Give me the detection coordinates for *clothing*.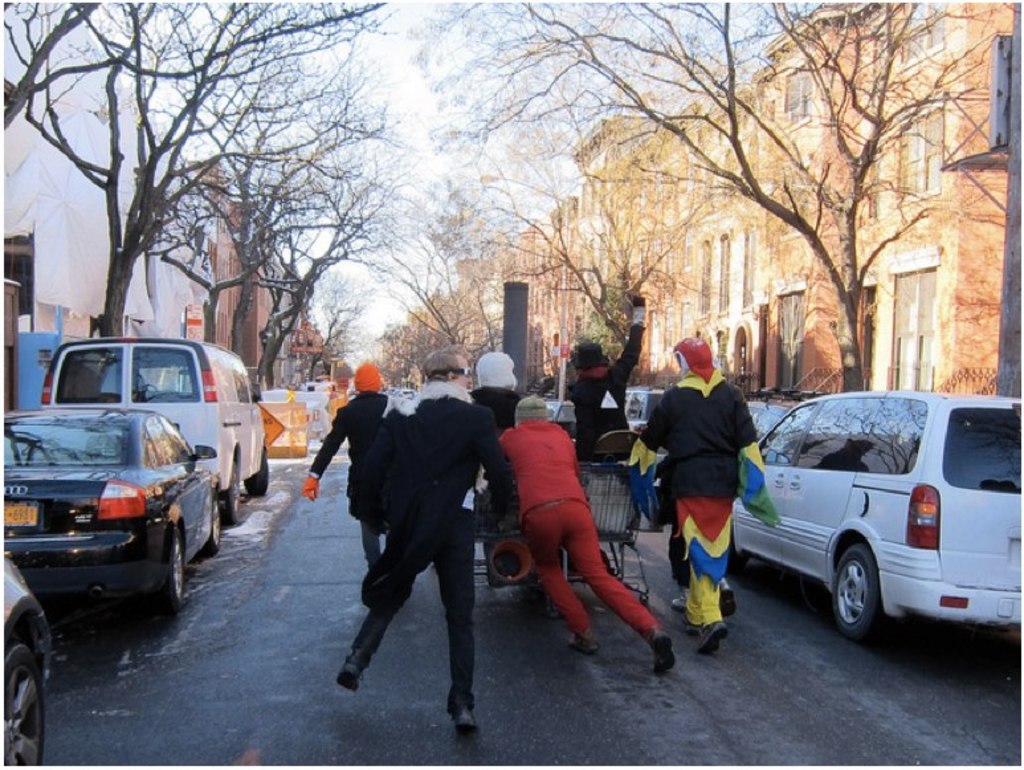
l=625, t=367, r=779, b=623.
